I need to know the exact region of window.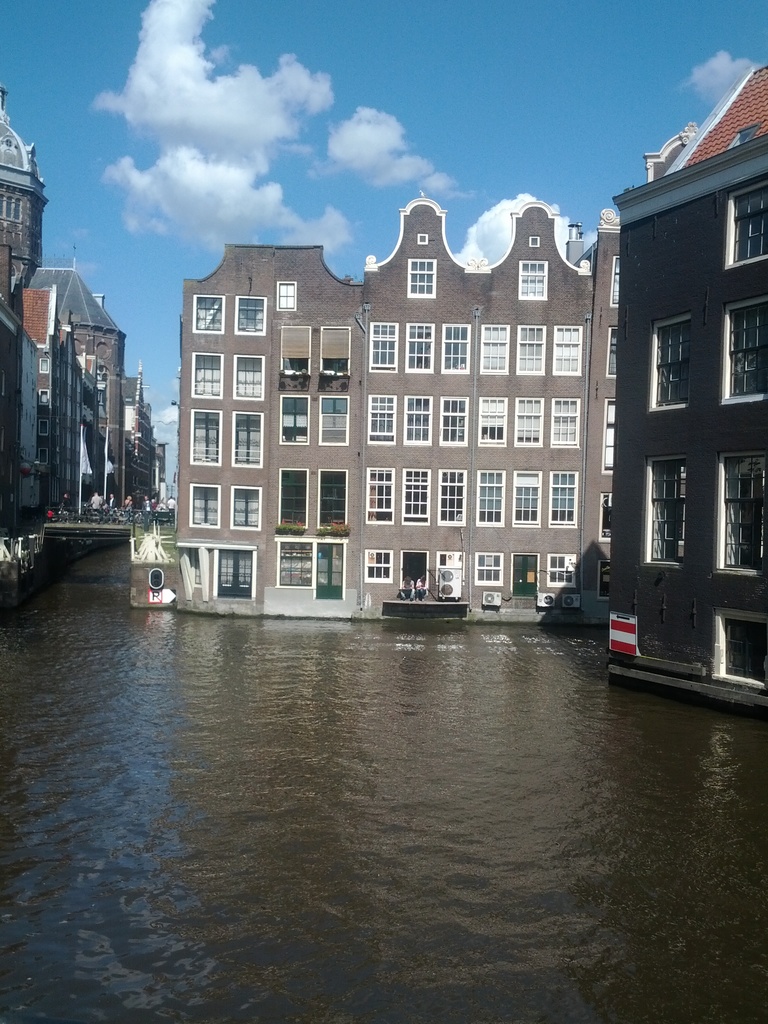
Region: box(193, 292, 227, 333).
